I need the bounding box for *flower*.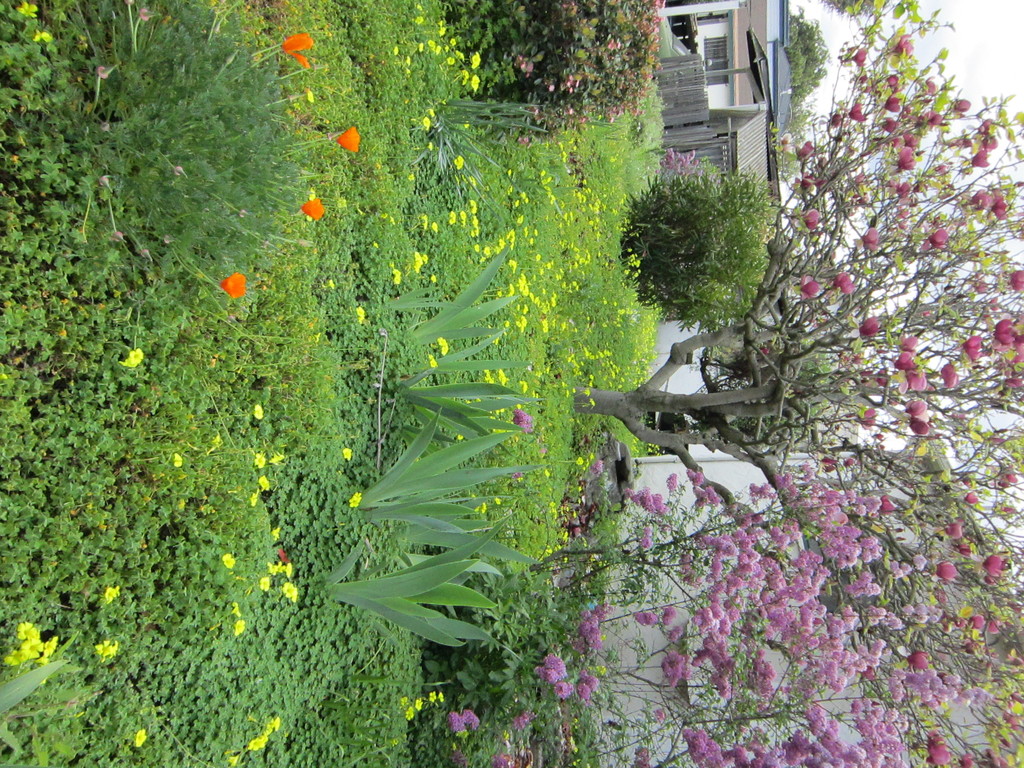
Here it is: 513:408:532:431.
